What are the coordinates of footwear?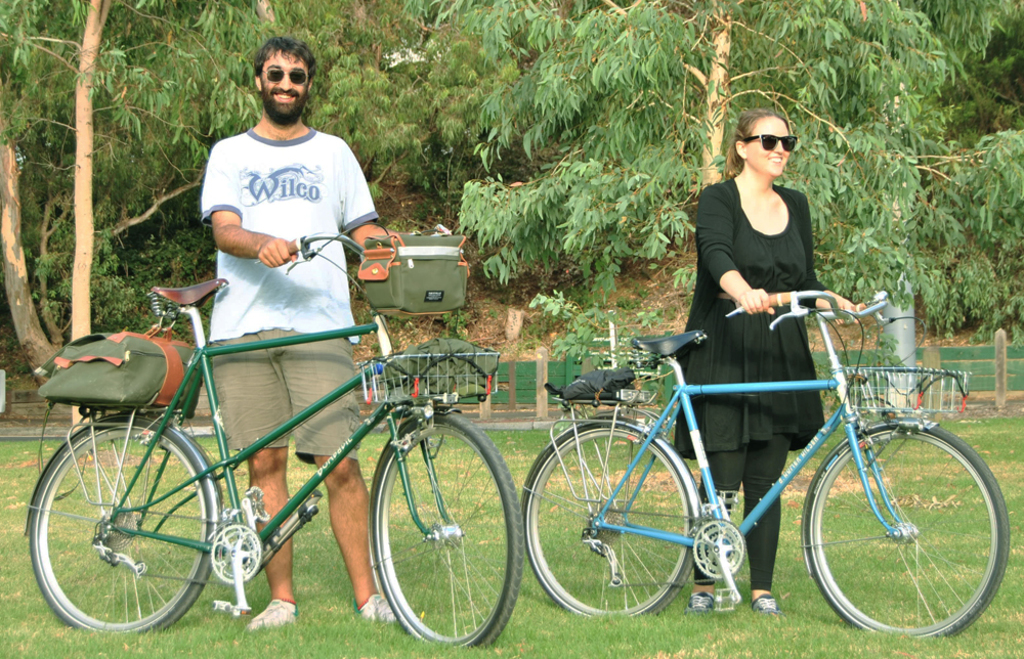
<box>355,590,399,626</box>.
